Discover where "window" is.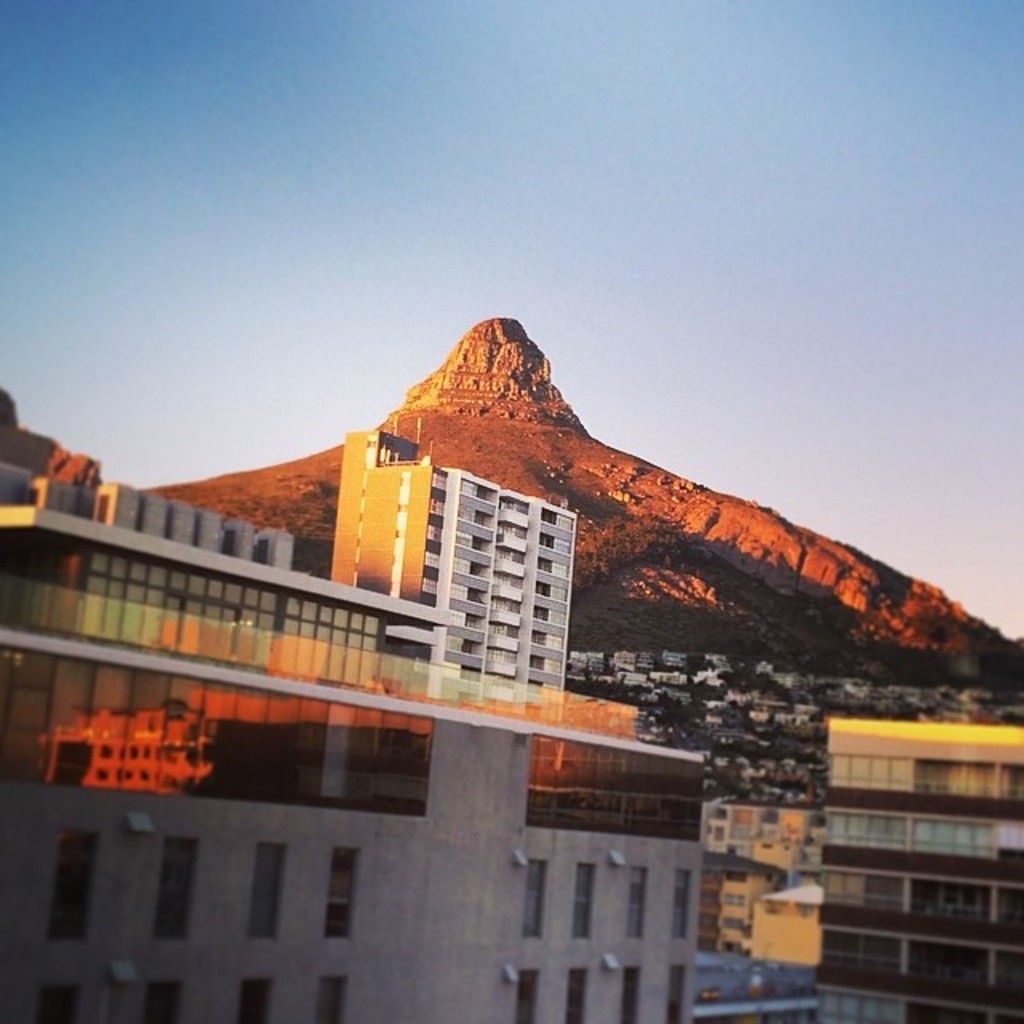
Discovered at <region>317, 978, 350, 1022</region>.
